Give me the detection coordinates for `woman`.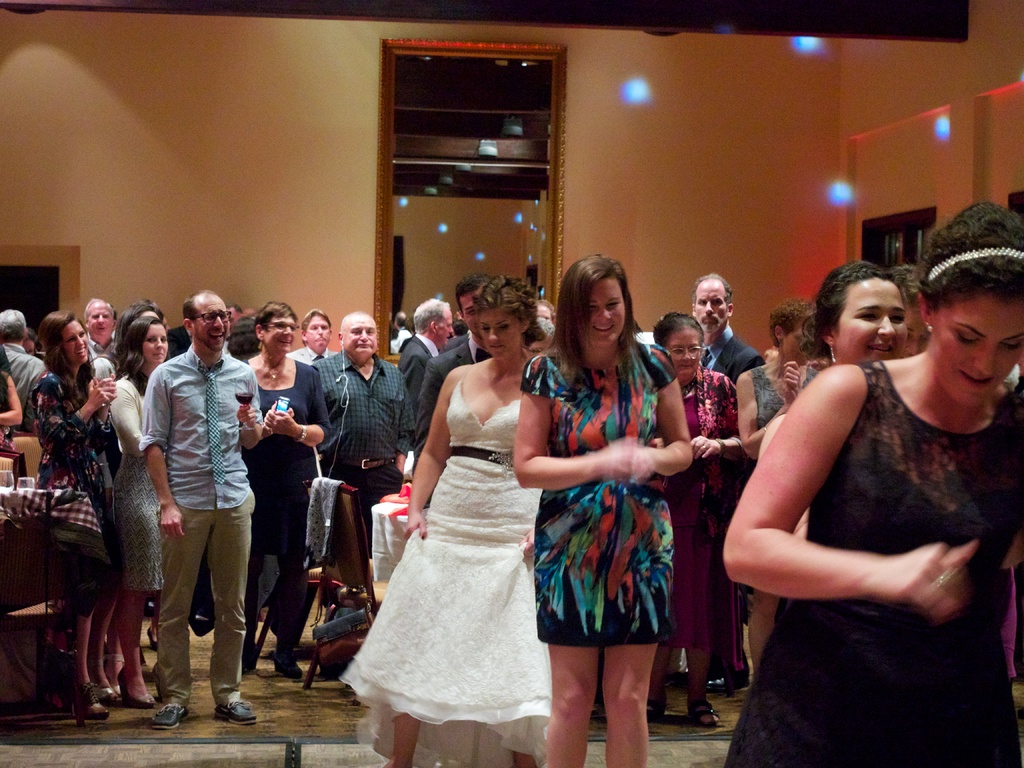
bbox=[508, 256, 697, 767].
